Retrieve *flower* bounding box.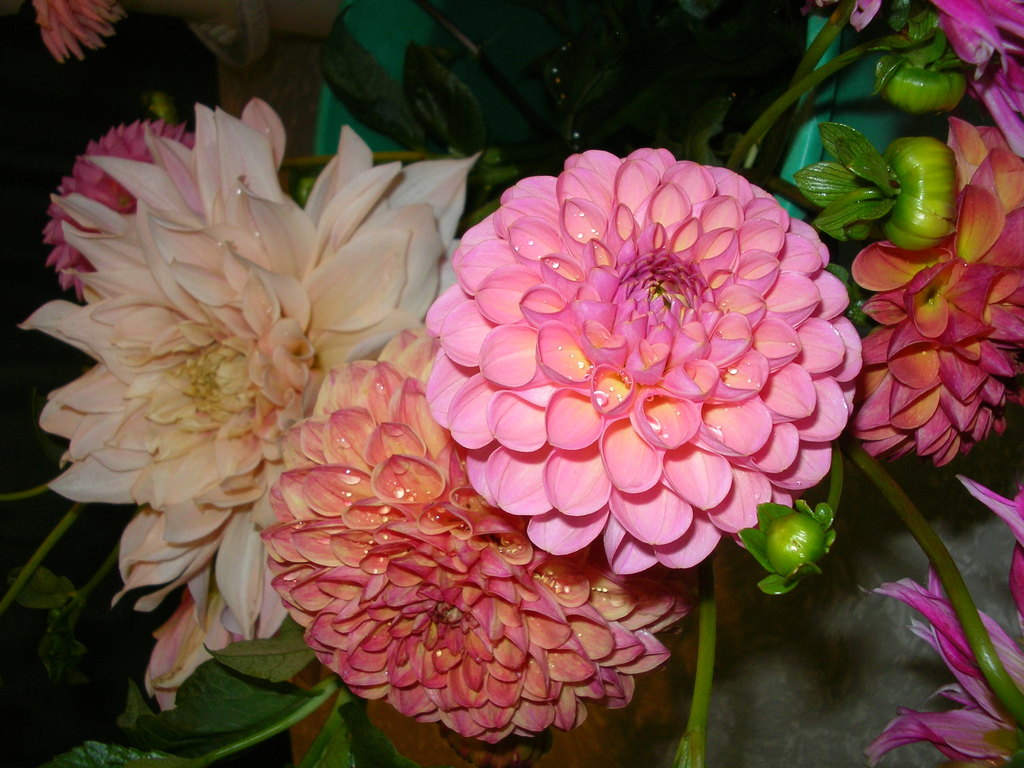
Bounding box: crop(431, 111, 895, 605).
